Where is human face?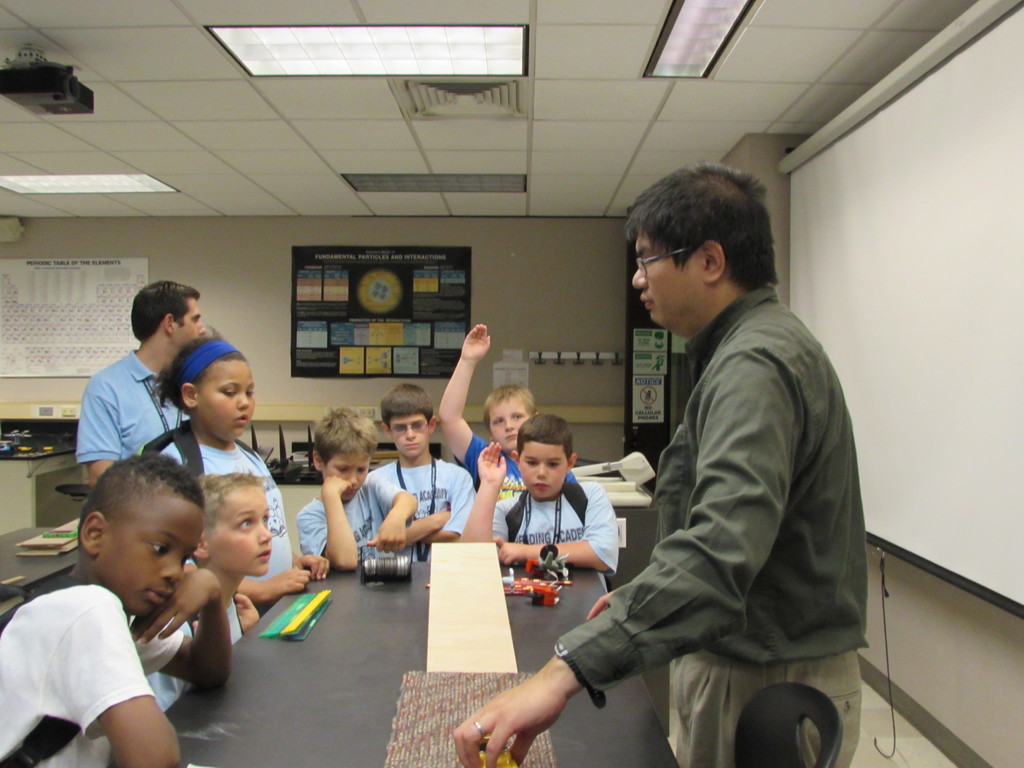
{"left": 324, "top": 454, "right": 376, "bottom": 508}.
